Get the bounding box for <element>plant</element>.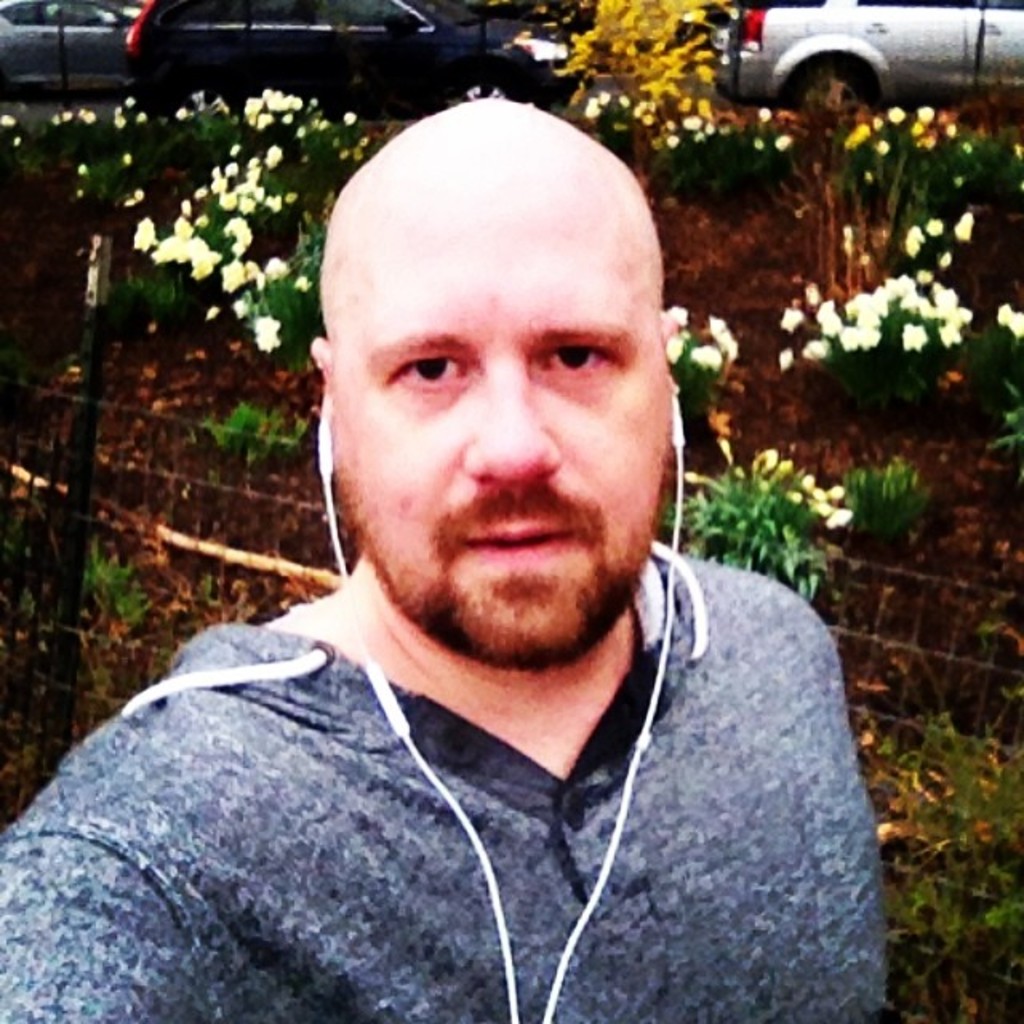
rect(800, 85, 1022, 272).
